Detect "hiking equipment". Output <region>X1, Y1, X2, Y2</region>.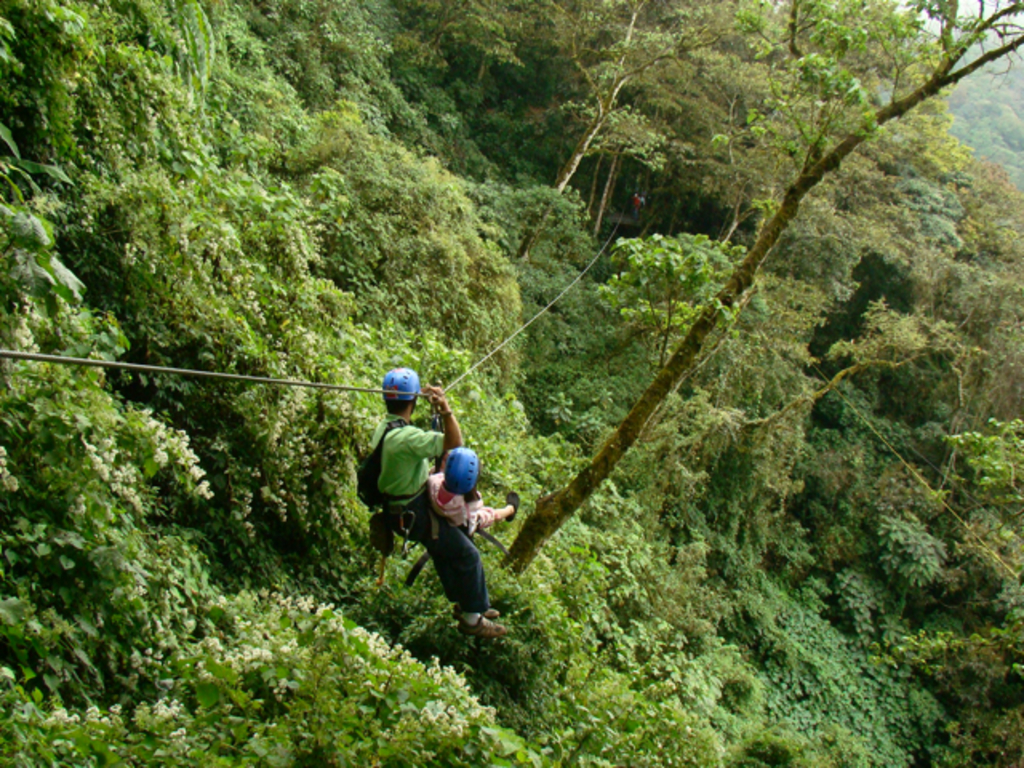
<region>382, 368, 418, 410</region>.
